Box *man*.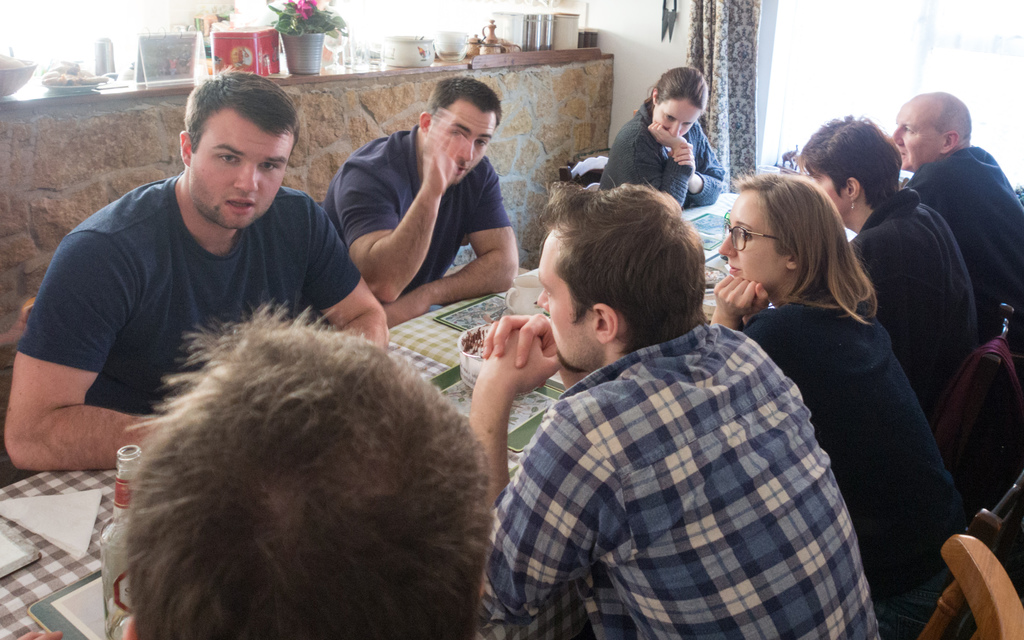
bbox(1, 62, 395, 479).
